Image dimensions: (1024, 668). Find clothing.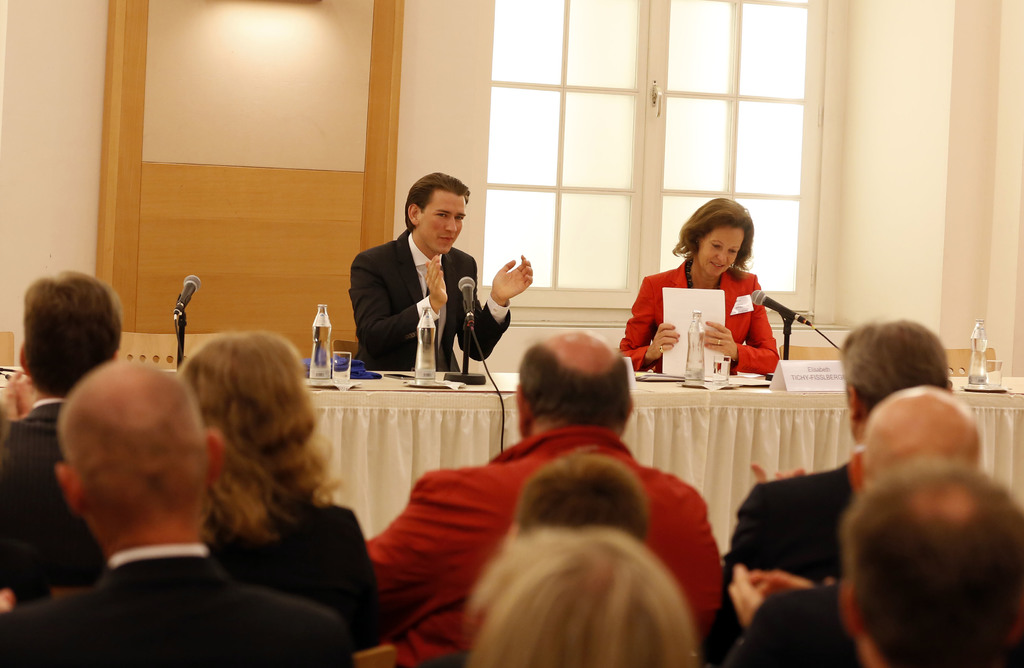
{"x1": 196, "y1": 490, "x2": 376, "y2": 659}.
